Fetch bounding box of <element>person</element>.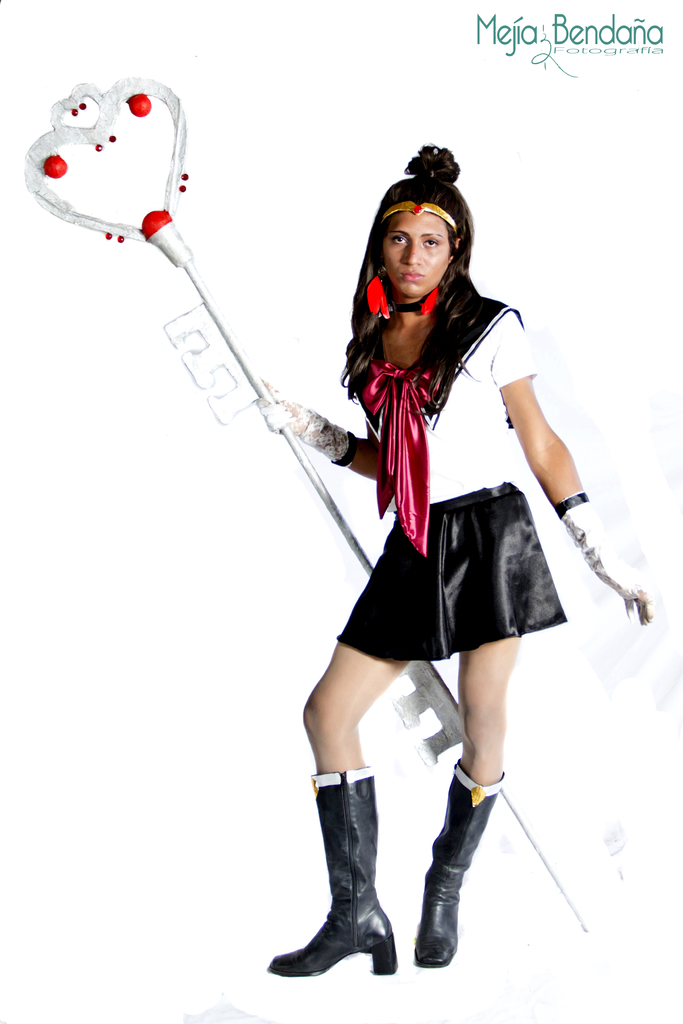
Bbox: detection(261, 142, 650, 980).
